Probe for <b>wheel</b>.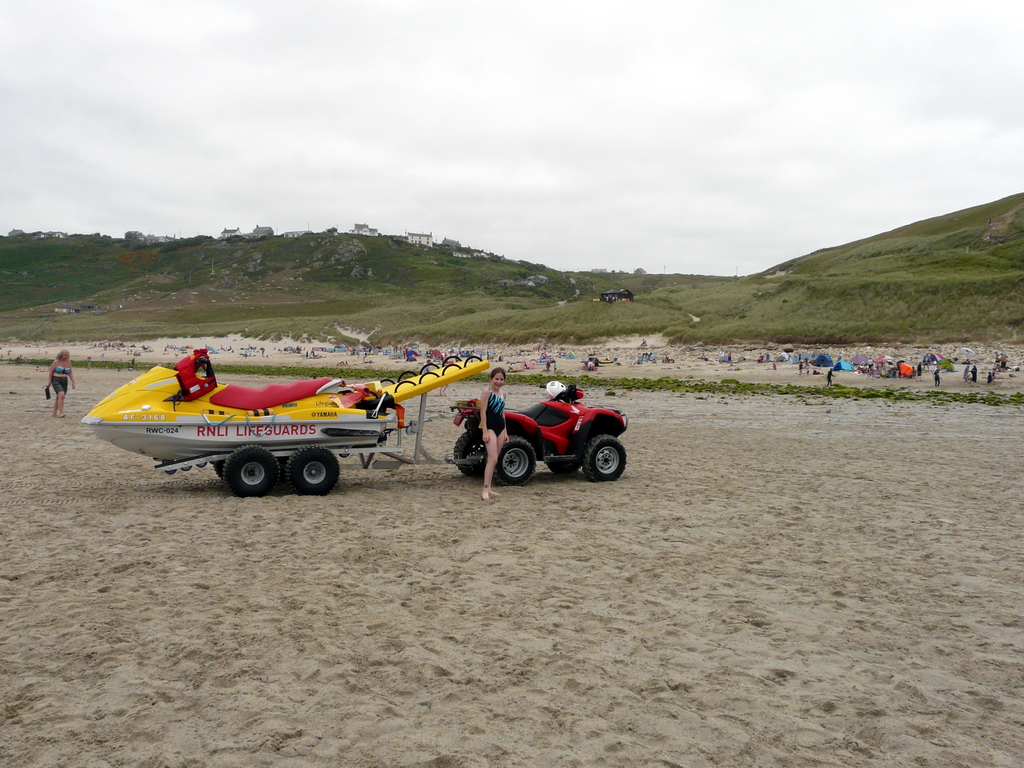
Probe result: (213,459,221,480).
